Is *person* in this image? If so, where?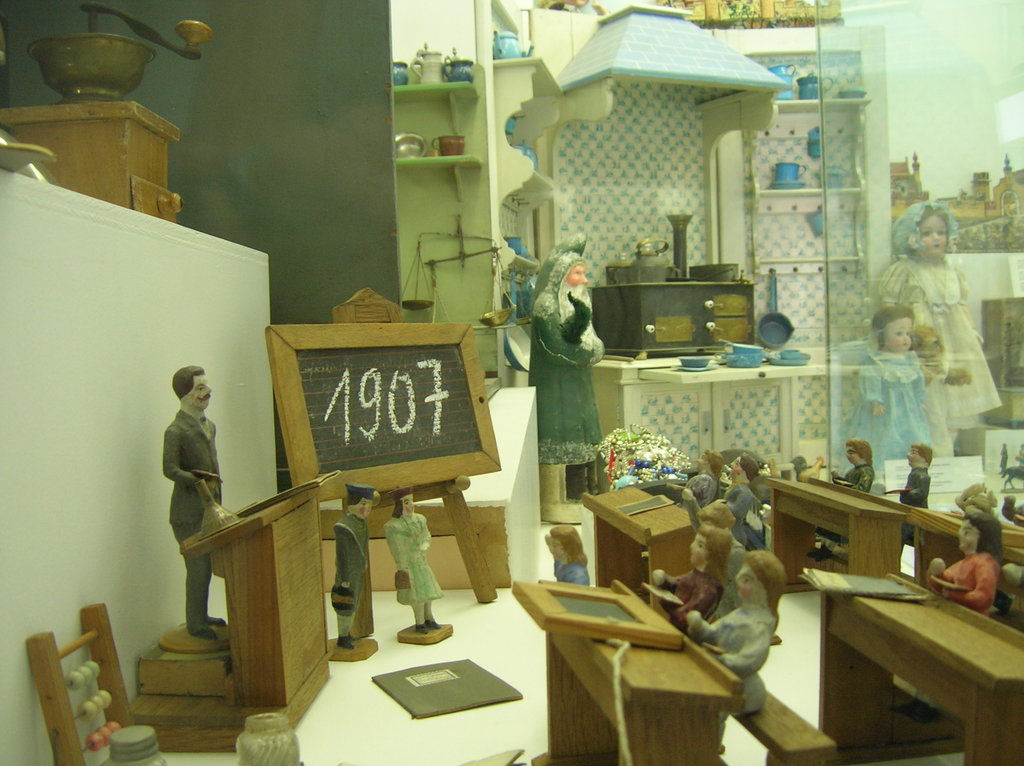
Yes, at <box>925,508,1002,618</box>.
